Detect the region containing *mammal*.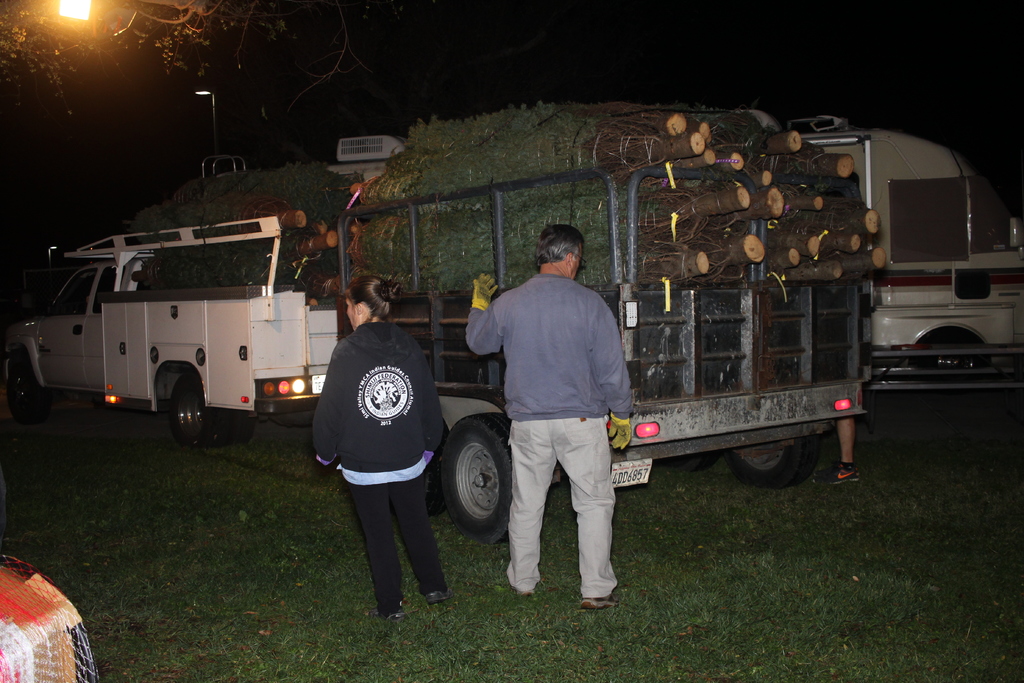
<bbox>811, 411, 867, 489</bbox>.
